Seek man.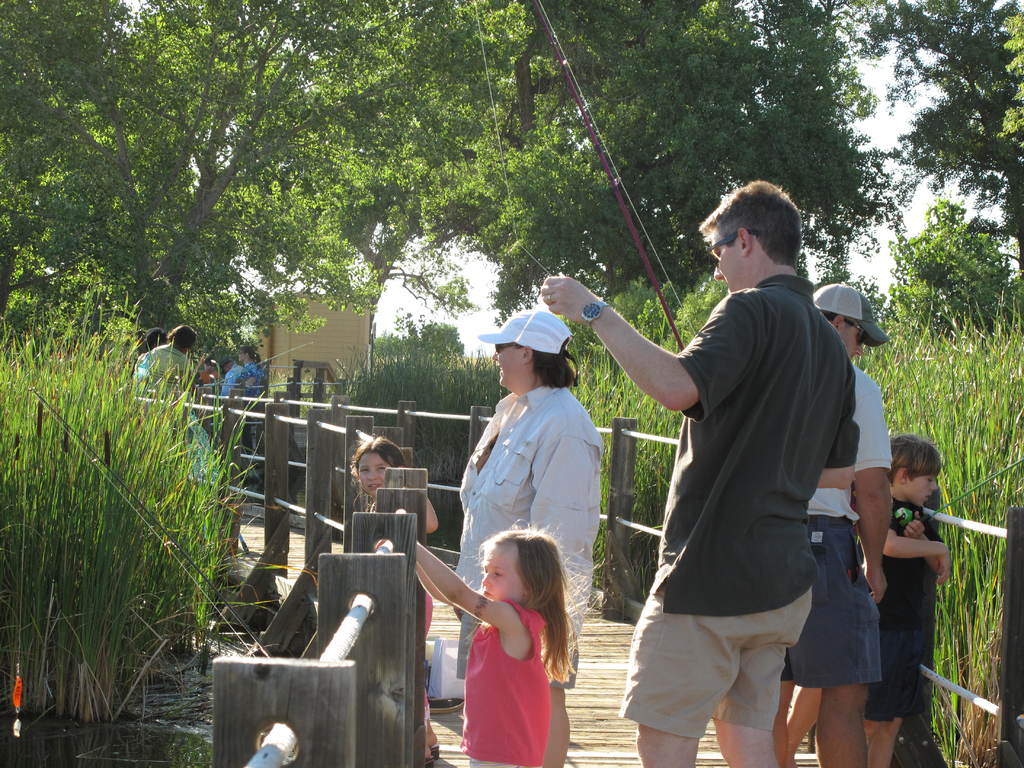
left=539, top=178, right=862, bottom=767.
